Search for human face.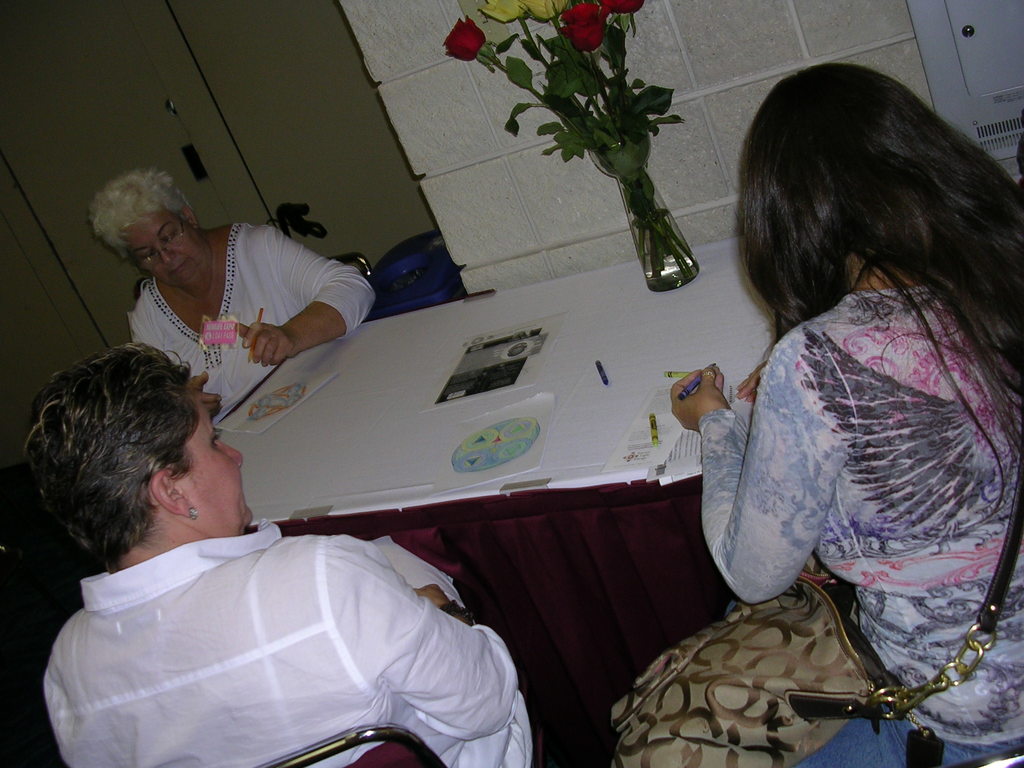
Found at [left=122, top=210, right=209, bottom=287].
